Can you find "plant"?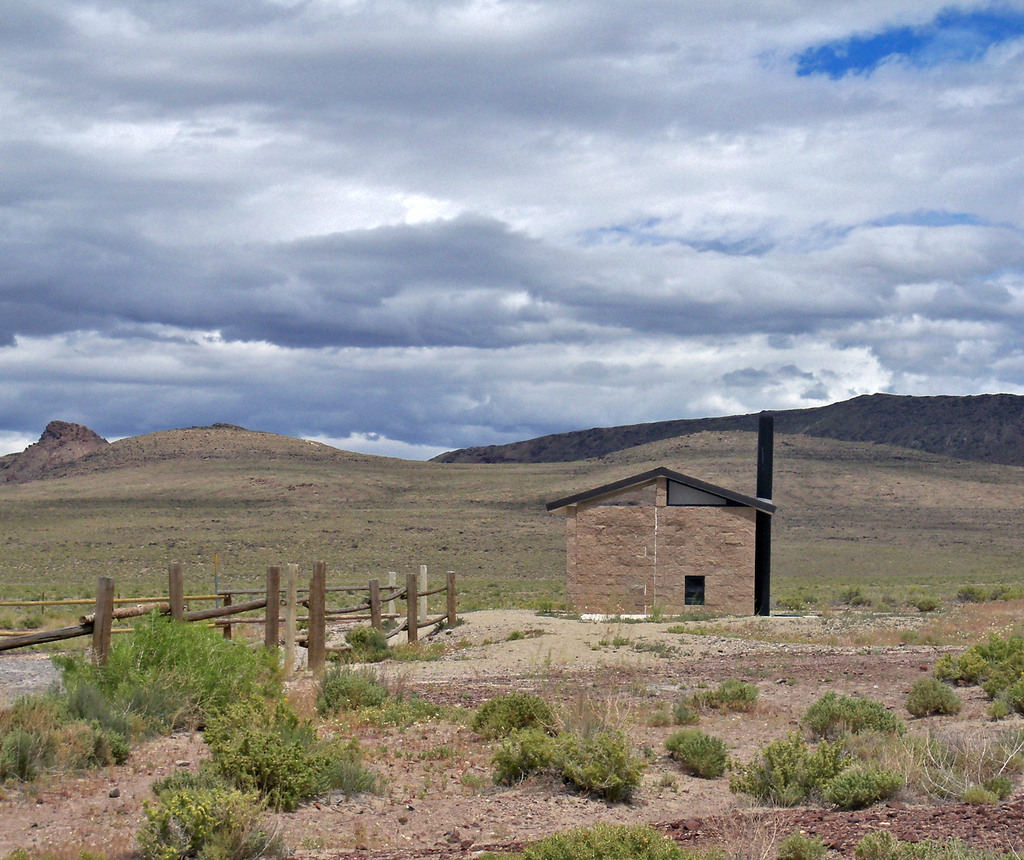
Yes, bounding box: (392,637,444,662).
